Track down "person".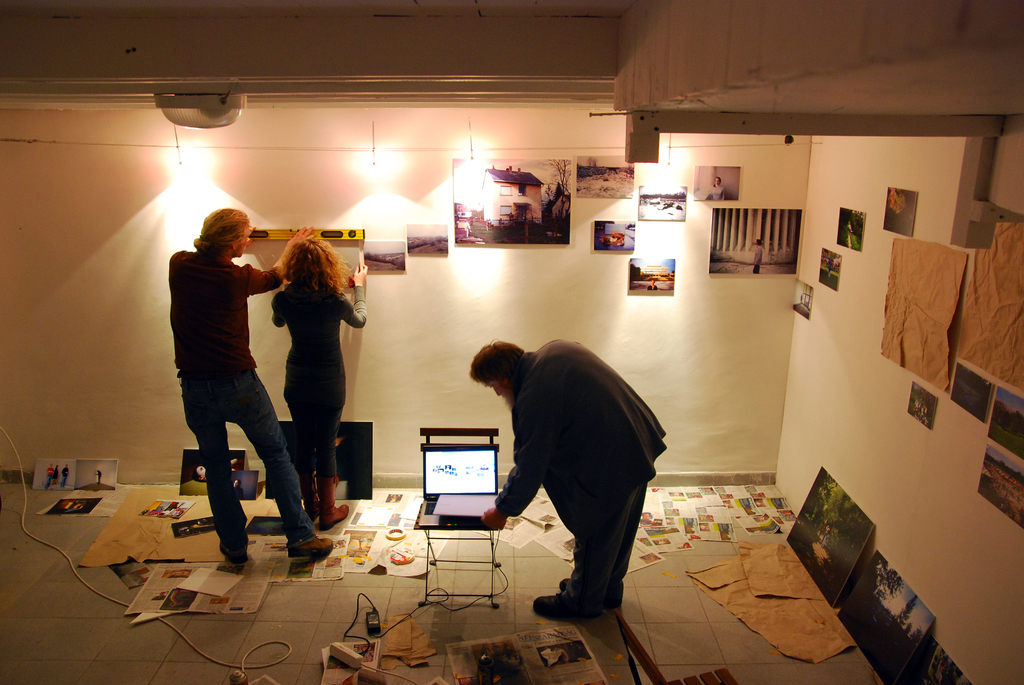
Tracked to bbox(166, 212, 330, 558).
